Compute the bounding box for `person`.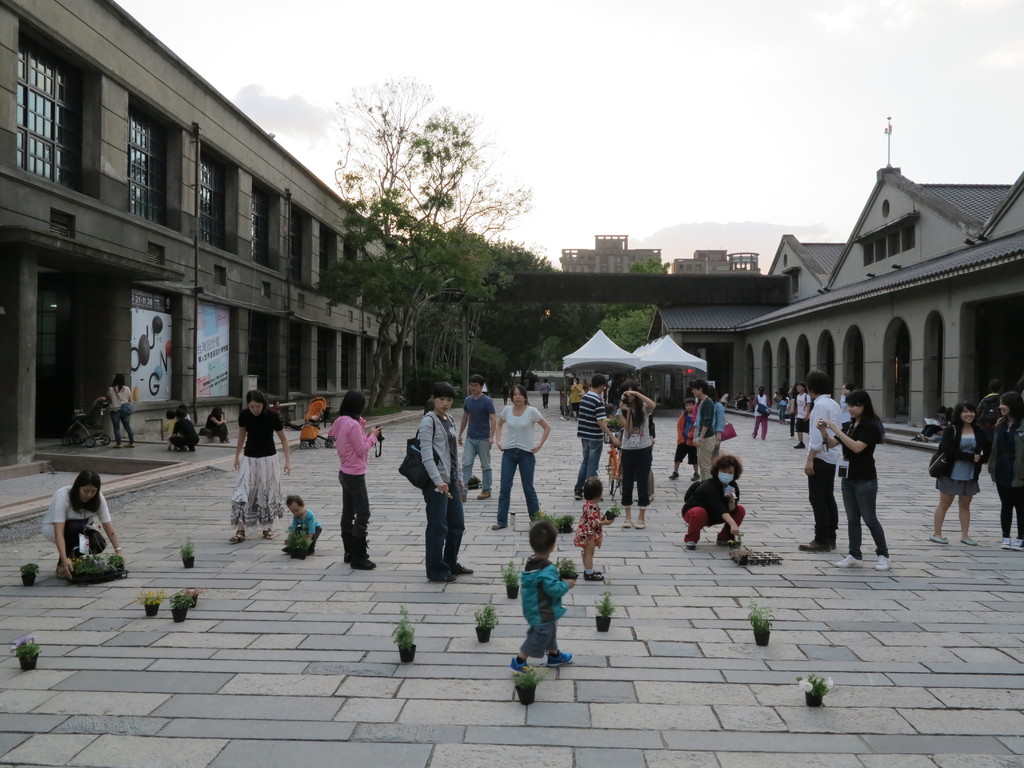
[978, 391, 1023, 552].
